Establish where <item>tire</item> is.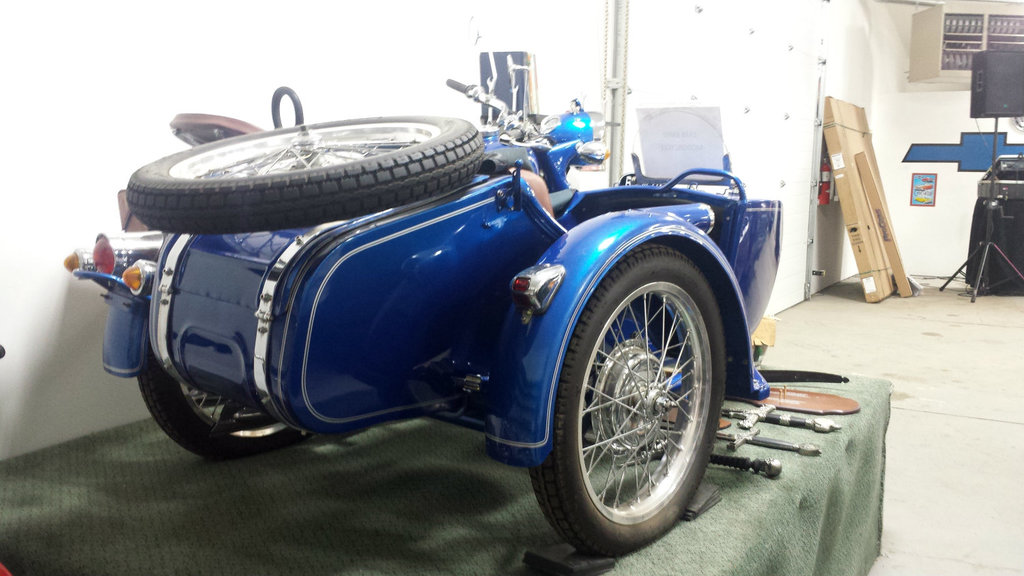
Established at locate(526, 238, 737, 564).
